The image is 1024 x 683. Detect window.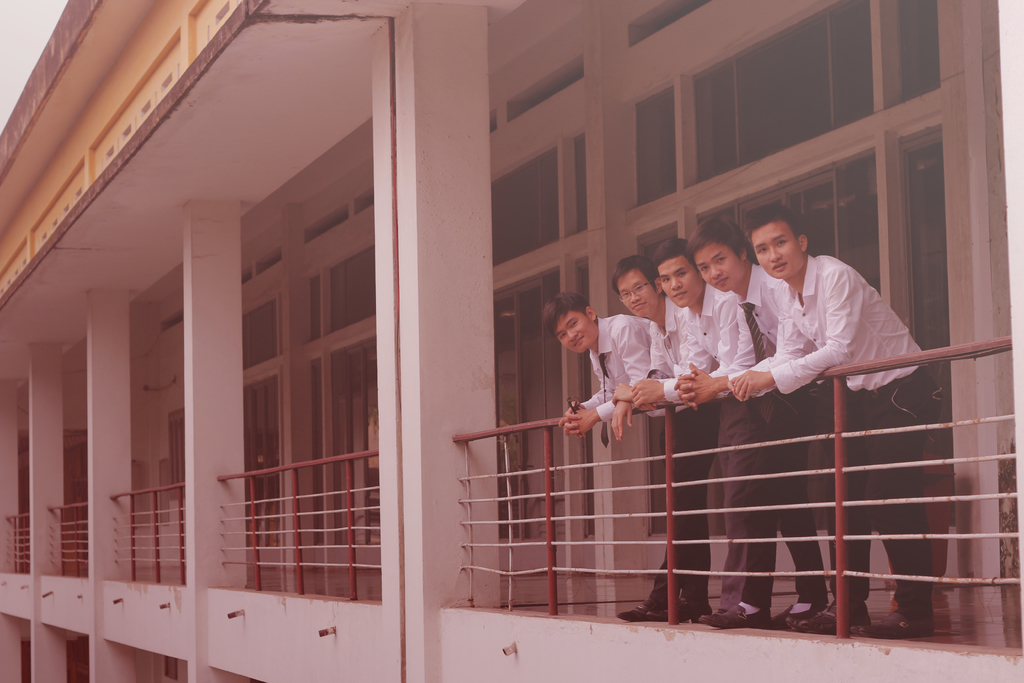
Detection: bbox=(695, 0, 876, 178).
